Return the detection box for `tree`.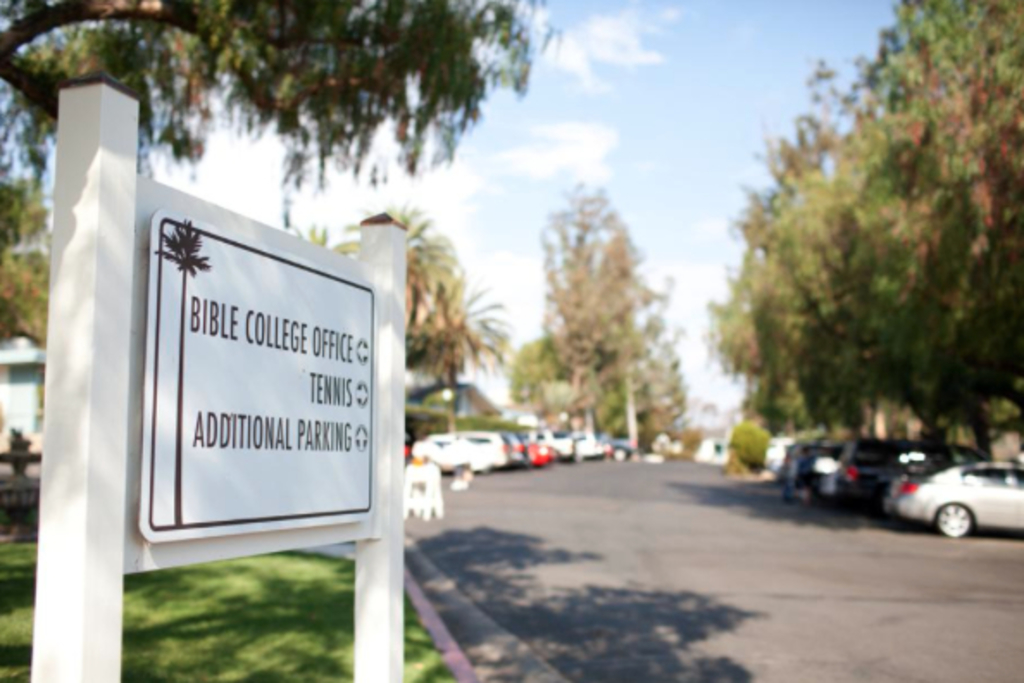
(5, 0, 564, 241).
